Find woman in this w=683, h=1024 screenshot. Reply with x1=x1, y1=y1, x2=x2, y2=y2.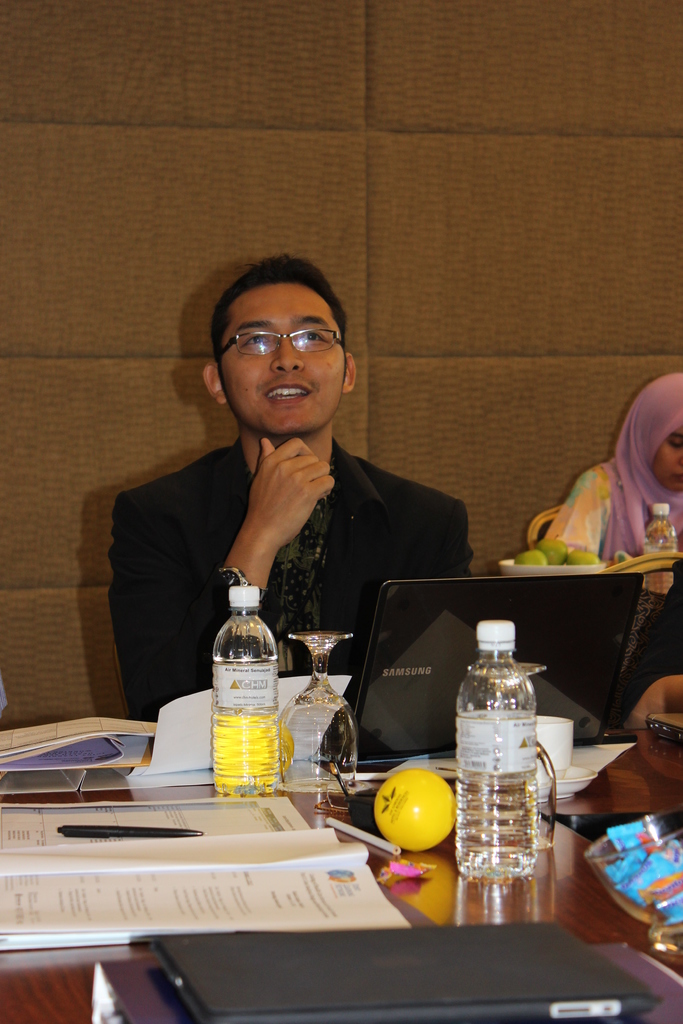
x1=545, y1=369, x2=682, y2=552.
